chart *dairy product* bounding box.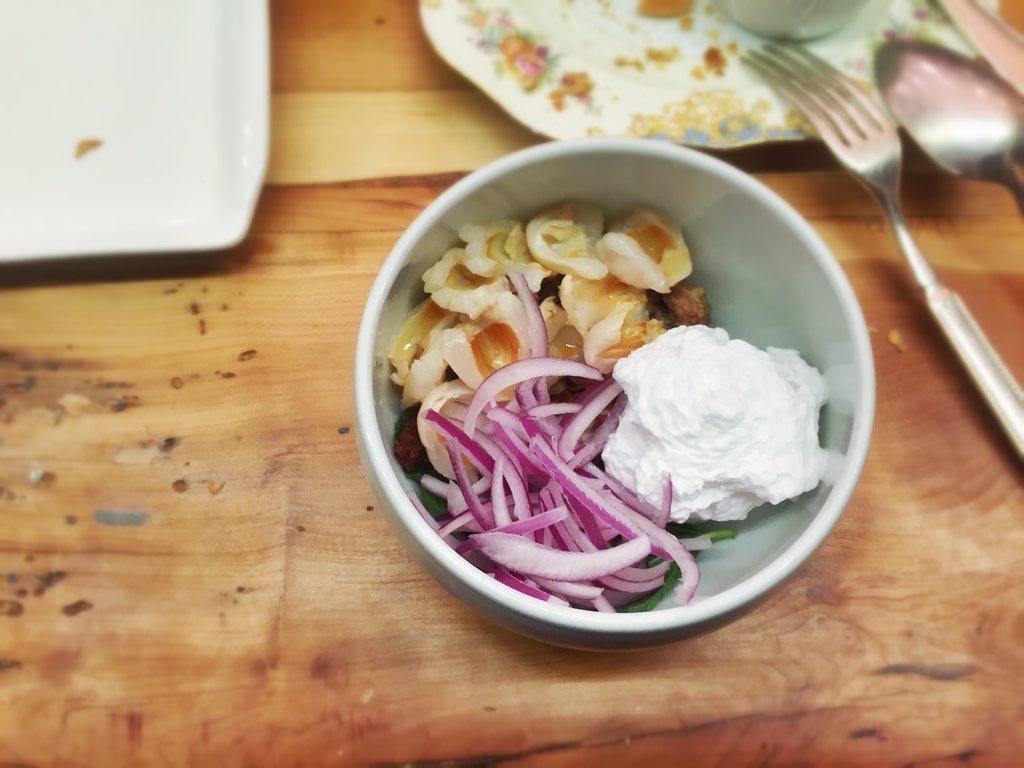
Charted: [621, 312, 826, 520].
